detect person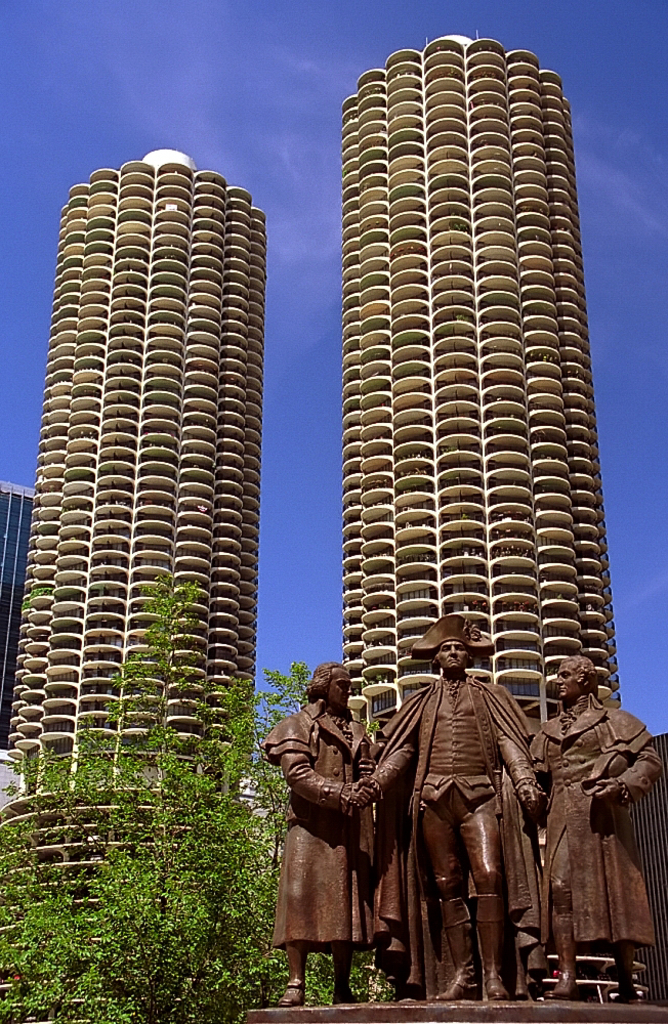
Rect(534, 688, 646, 992)
